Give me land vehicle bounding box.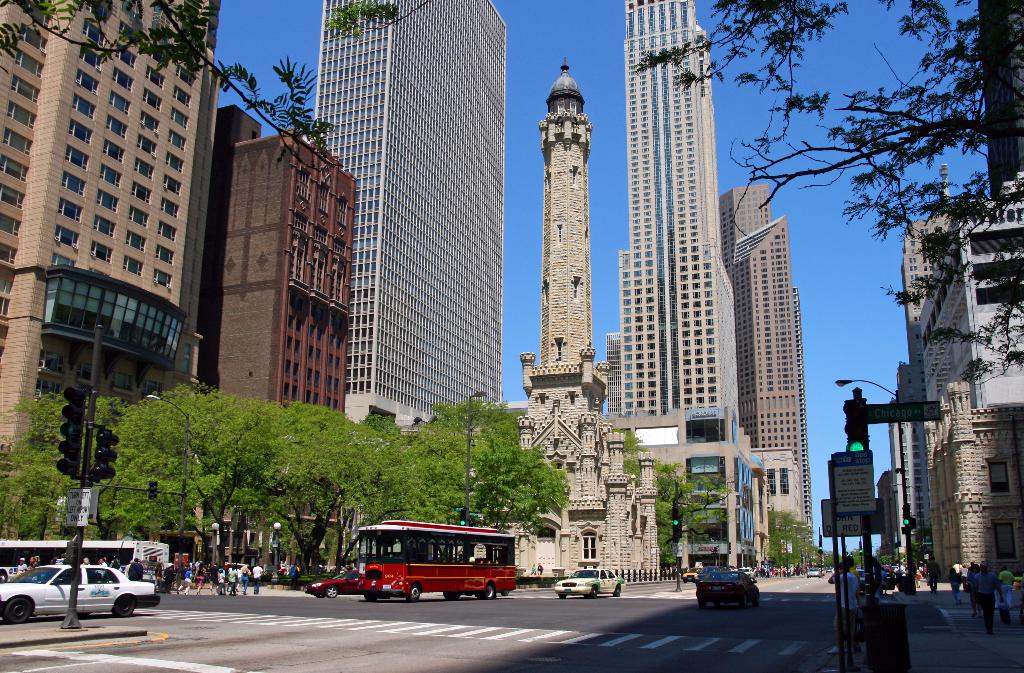
(x1=856, y1=567, x2=866, y2=592).
